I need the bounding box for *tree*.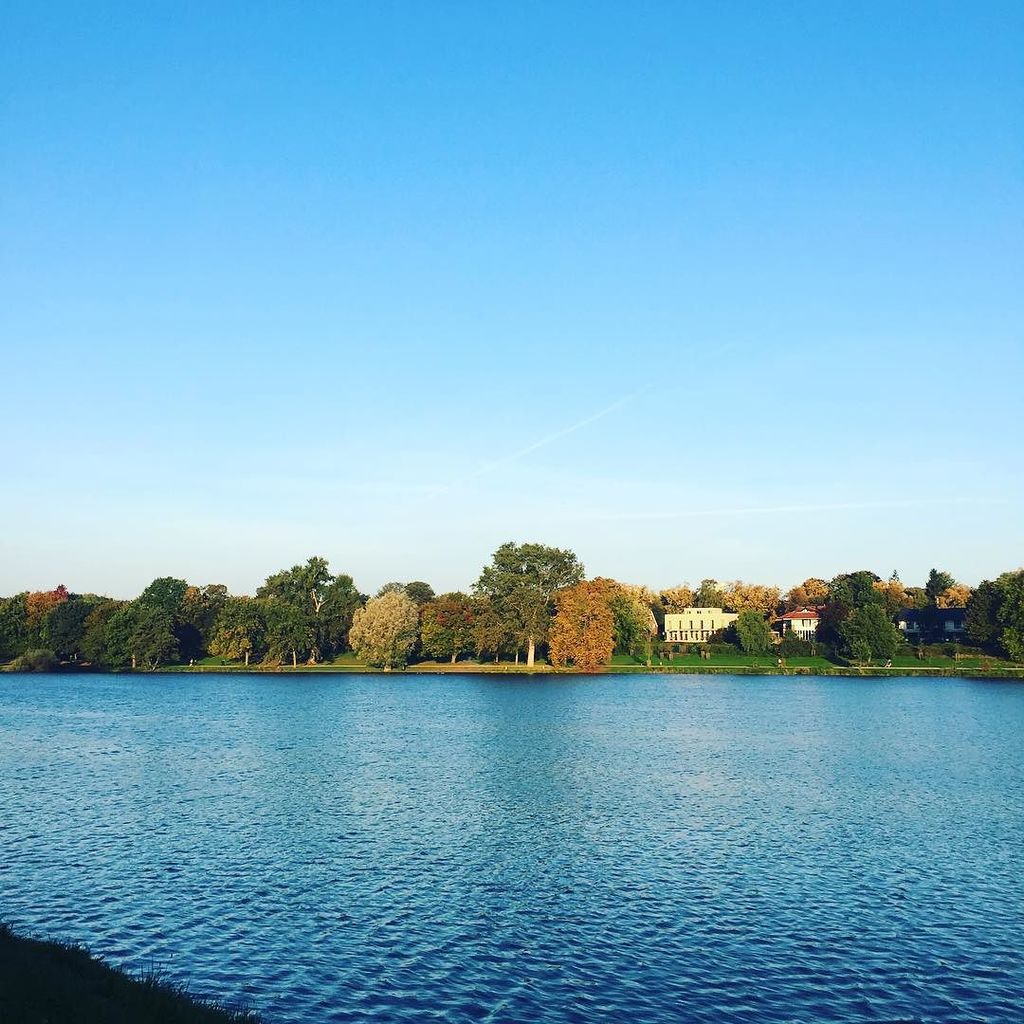
Here it is: [left=622, top=598, right=663, bottom=667].
